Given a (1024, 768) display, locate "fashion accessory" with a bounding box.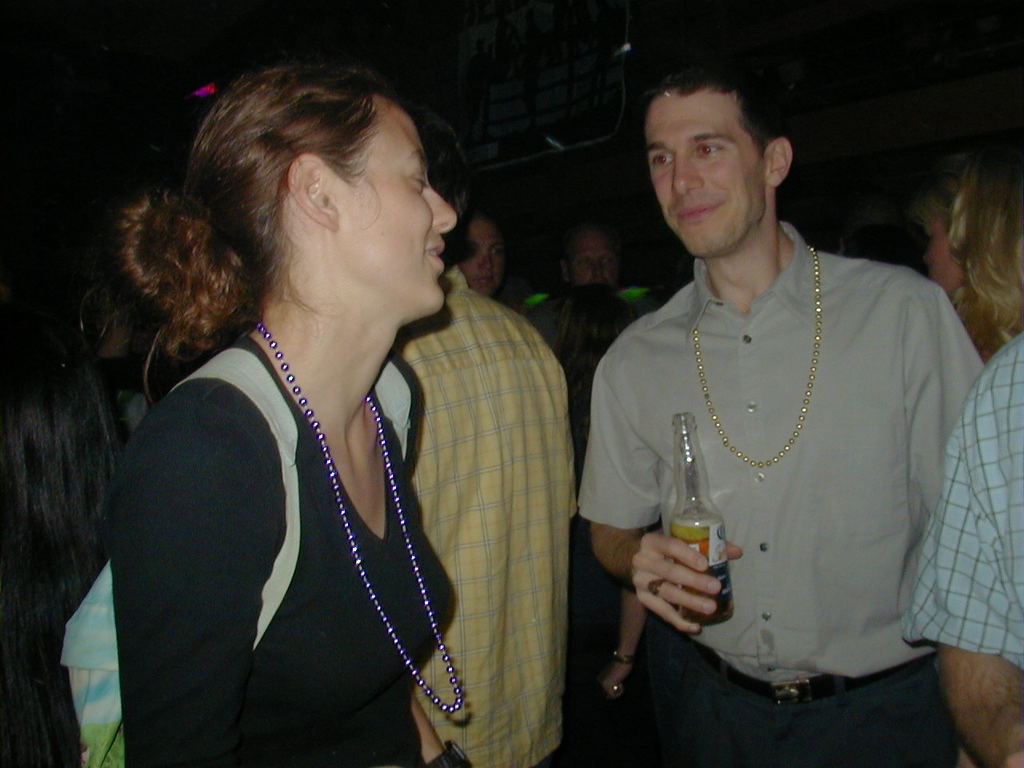
Located: {"left": 254, "top": 322, "right": 470, "bottom": 714}.
